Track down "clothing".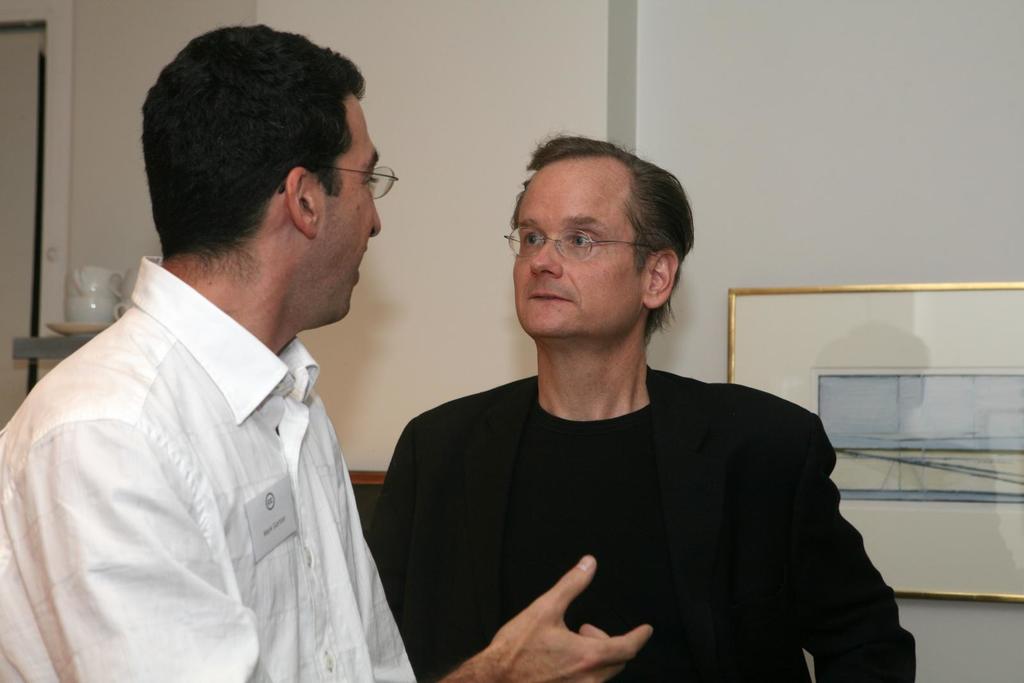
Tracked to l=359, t=336, r=899, b=679.
